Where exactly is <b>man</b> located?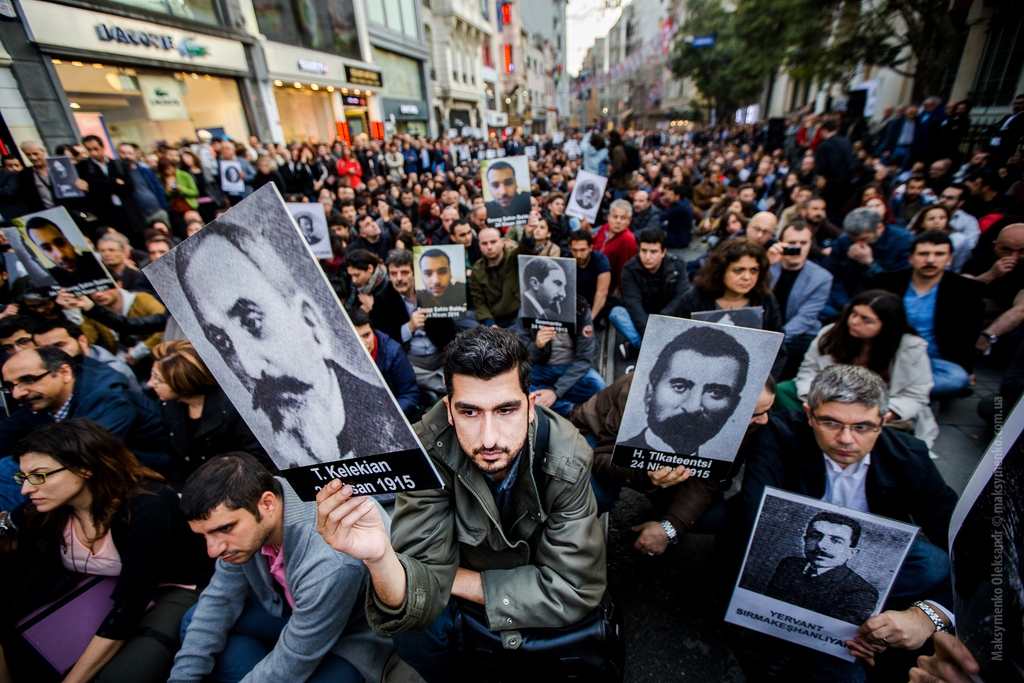
Its bounding box is crop(113, 140, 169, 227).
